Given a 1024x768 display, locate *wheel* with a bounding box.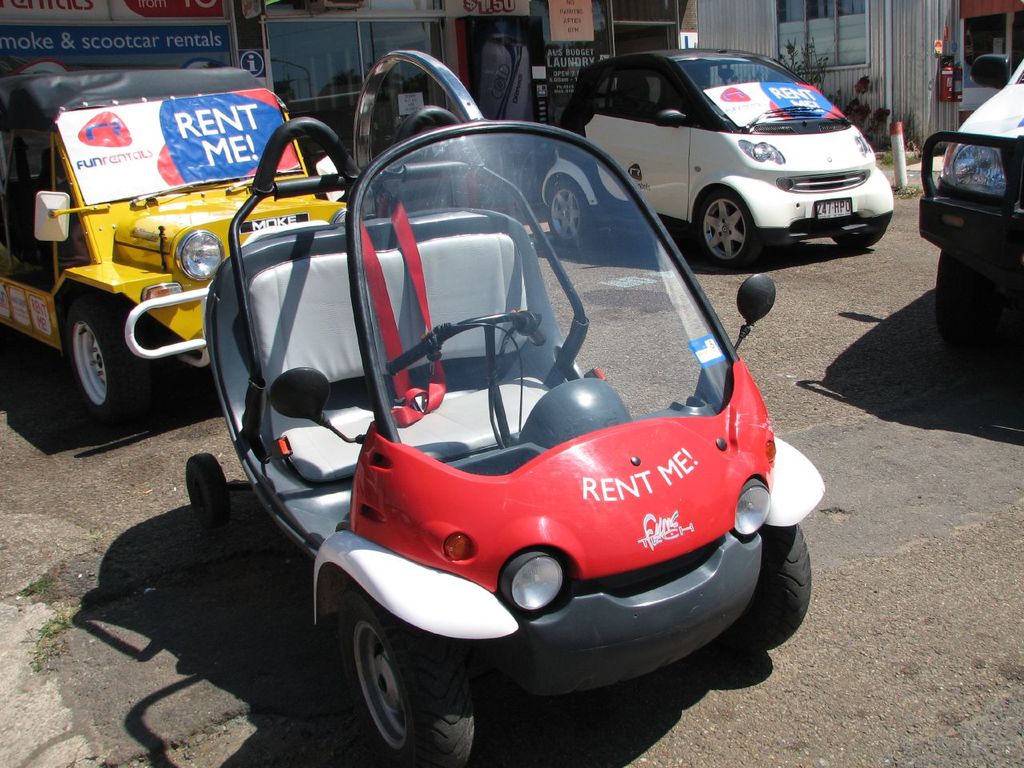
Located: detection(550, 183, 595, 247).
